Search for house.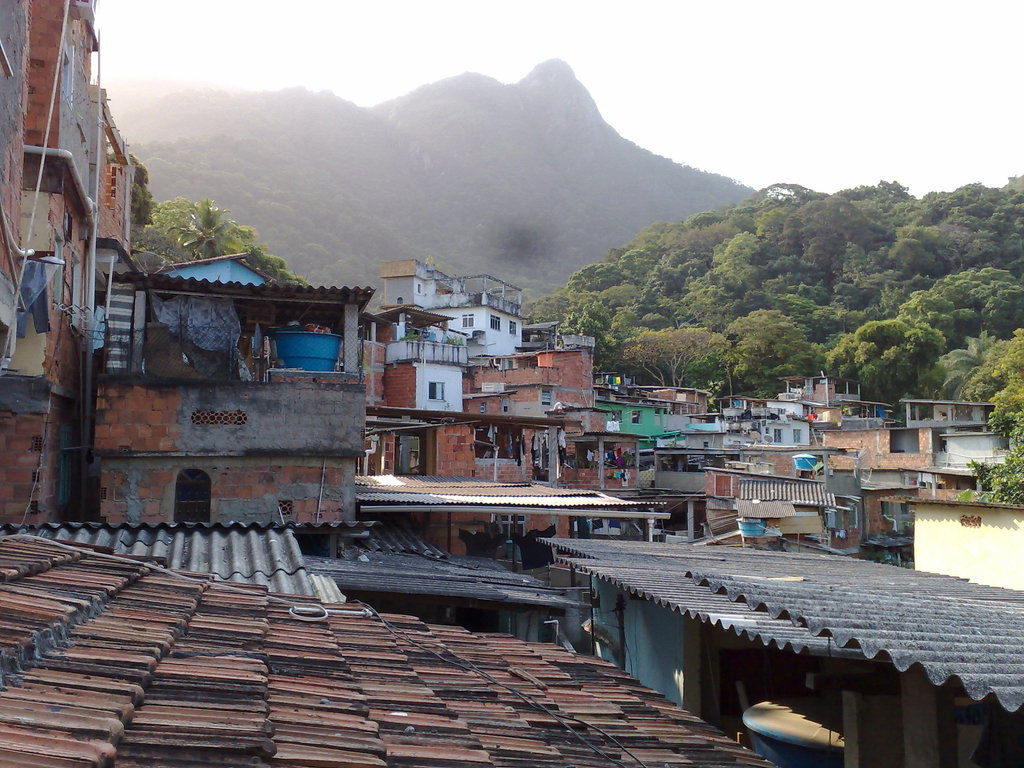
Found at pyautogui.locateOnScreen(463, 317, 595, 419).
